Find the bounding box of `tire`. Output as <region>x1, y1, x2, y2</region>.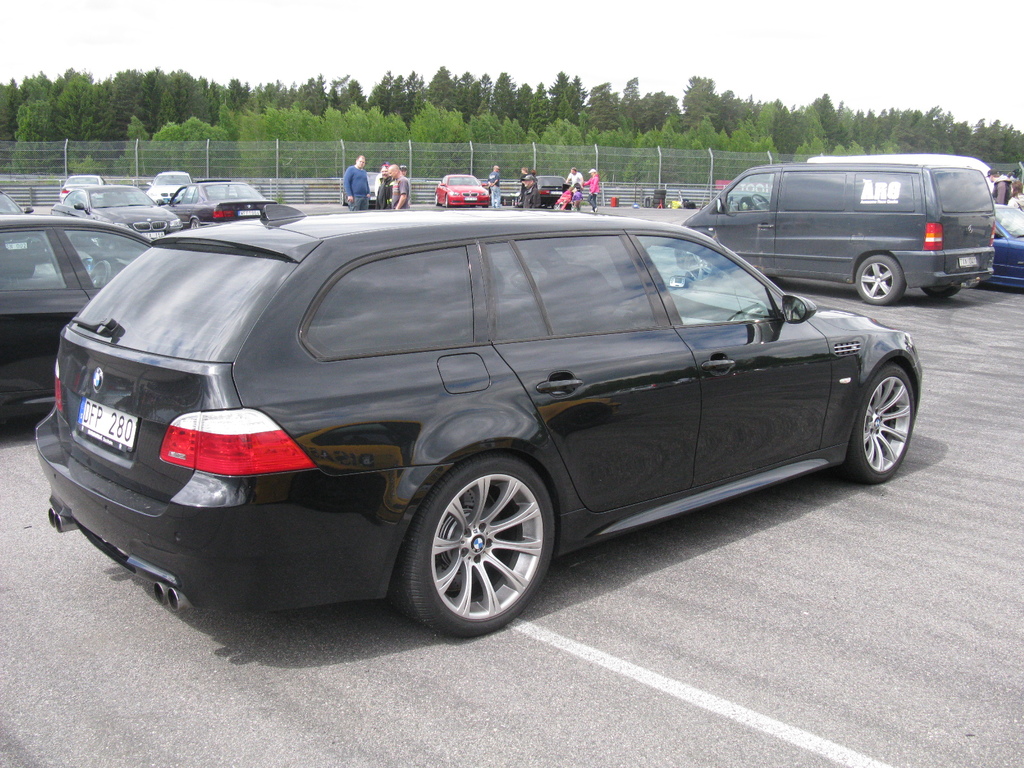
<region>653, 189, 668, 208</region>.
